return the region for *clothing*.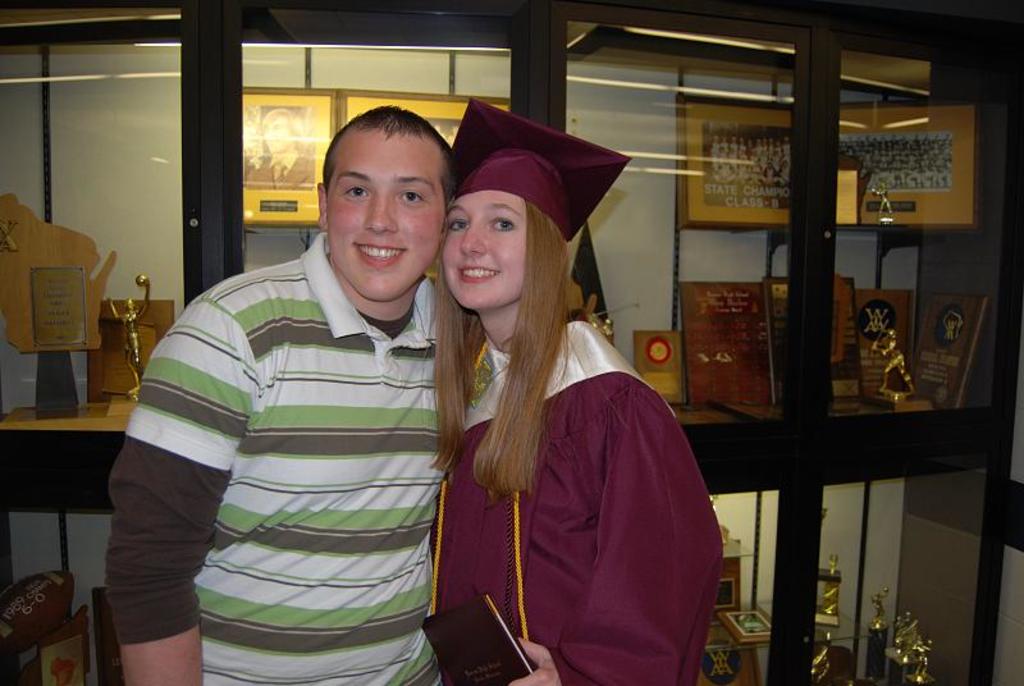
pyautogui.locateOnScreen(908, 637, 931, 678).
